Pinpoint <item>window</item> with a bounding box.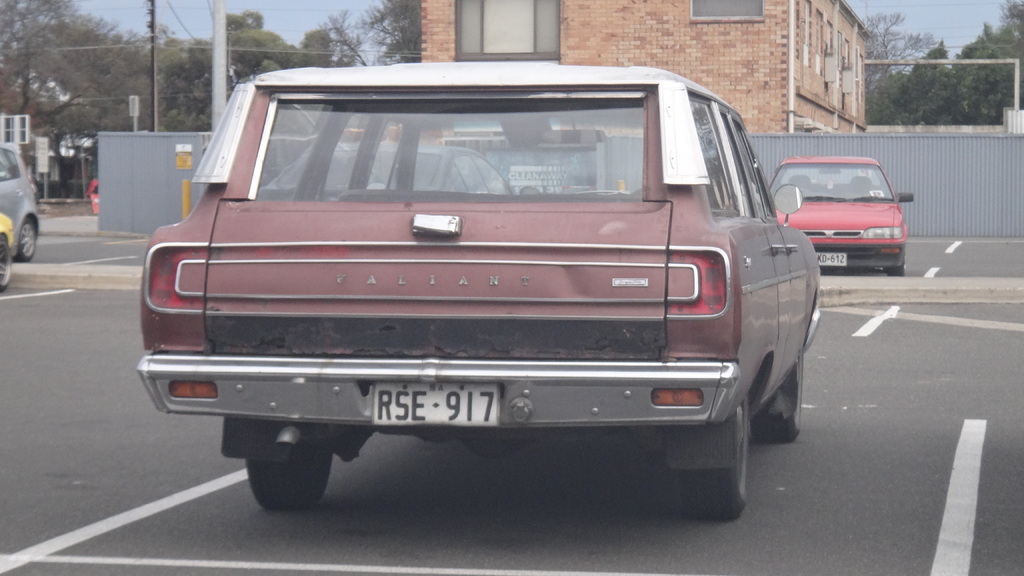
BBox(690, 0, 764, 25).
